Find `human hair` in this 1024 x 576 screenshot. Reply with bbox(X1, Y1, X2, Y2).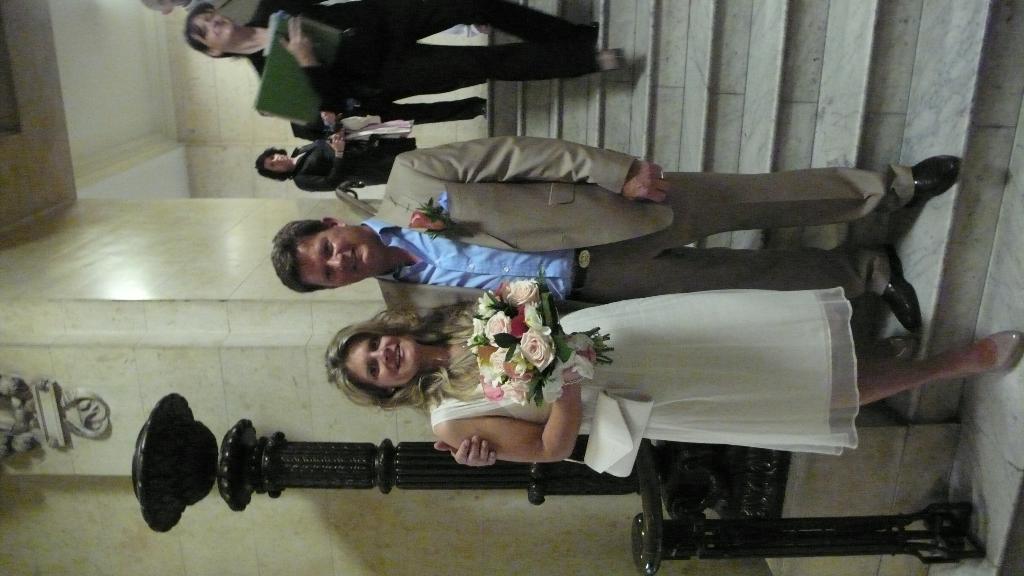
bbox(269, 219, 333, 290).
